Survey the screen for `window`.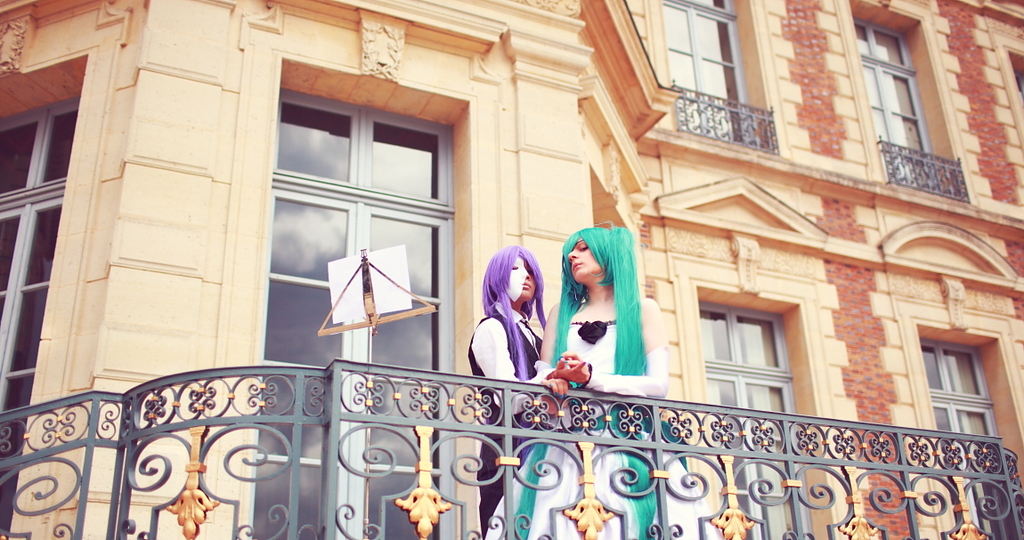
Survey found: bbox(921, 344, 998, 471).
